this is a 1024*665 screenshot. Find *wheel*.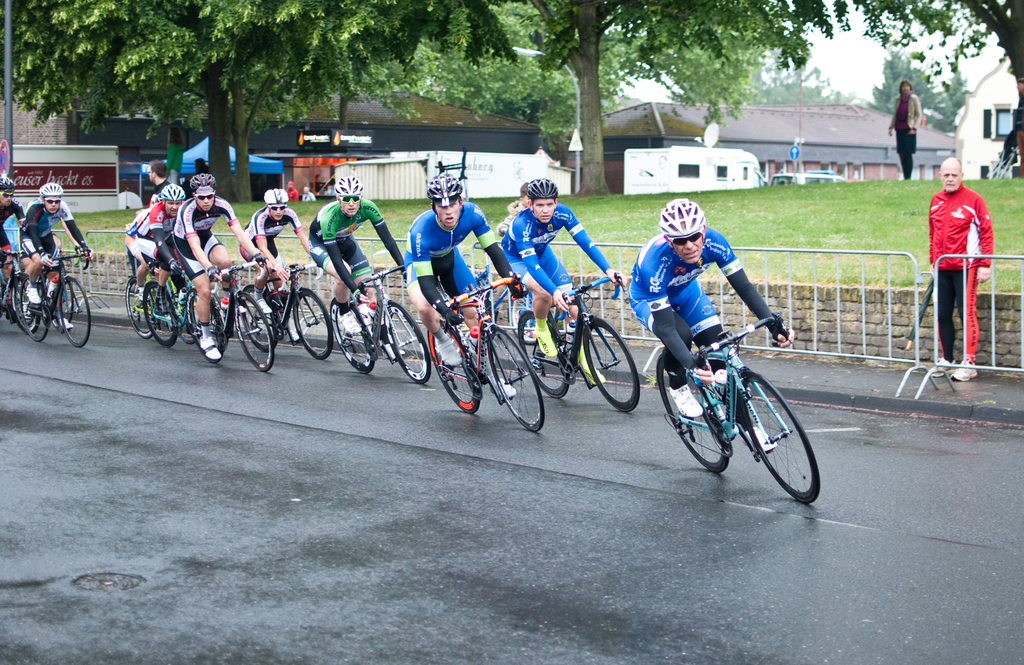
Bounding box: select_region(742, 375, 810, 502).
